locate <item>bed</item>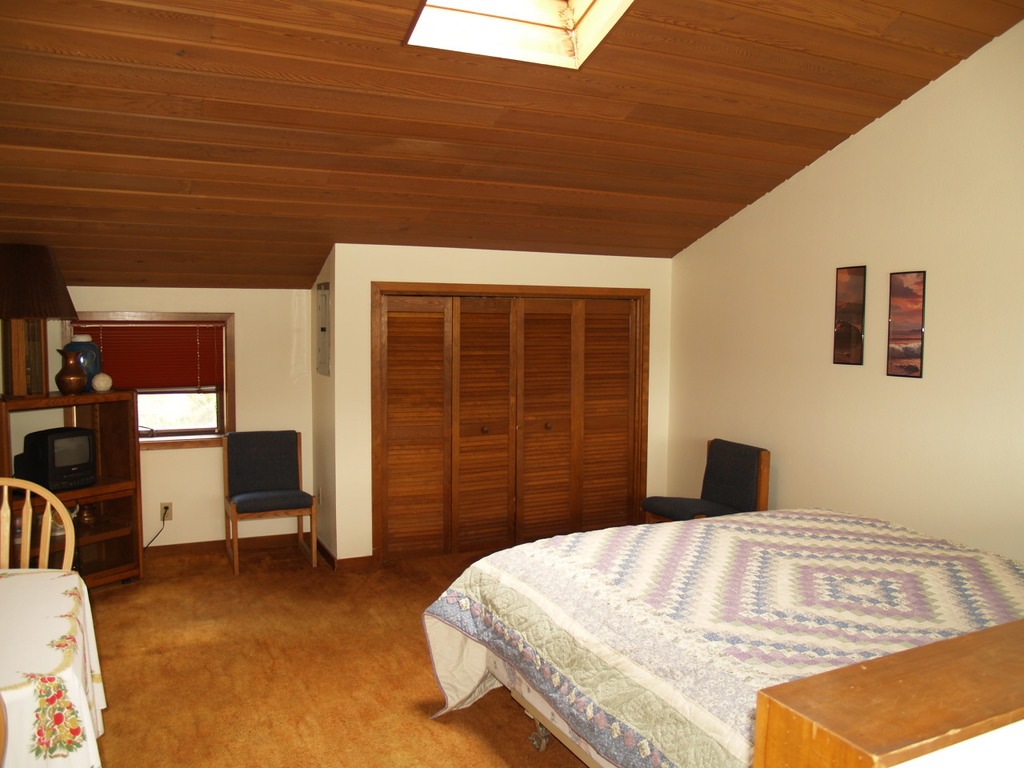
{"x1": 416, "y1": 498, "x2": 1023, "y2": 767}
